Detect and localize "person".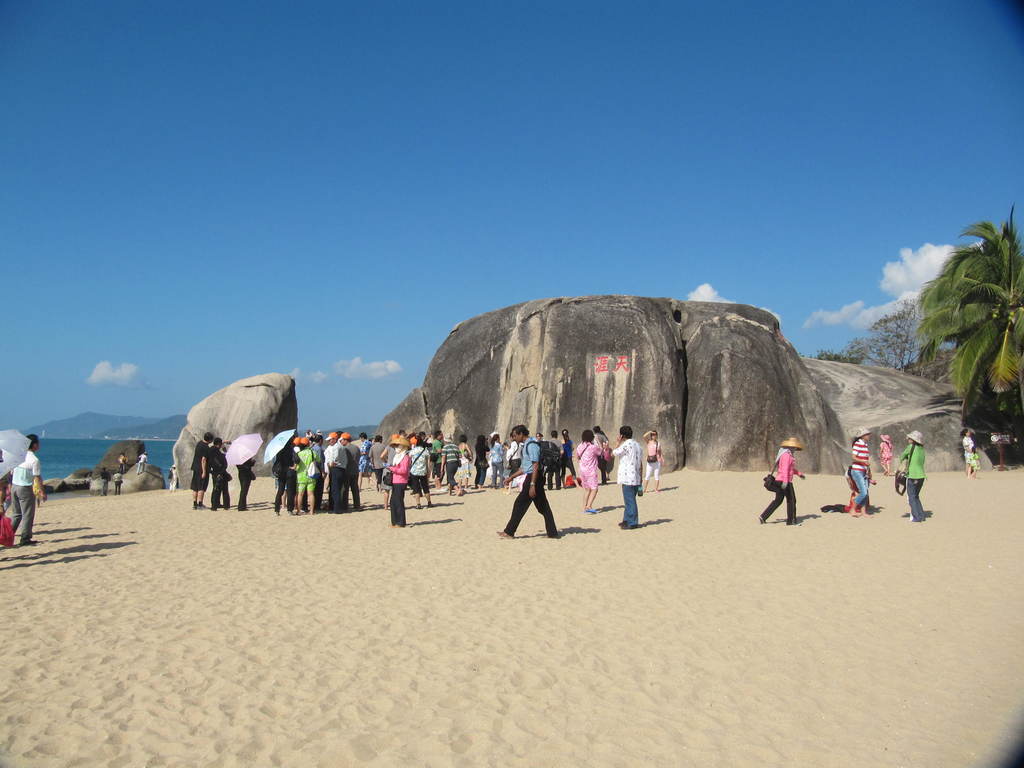
Localized at region(236, 451, 257, 511).
